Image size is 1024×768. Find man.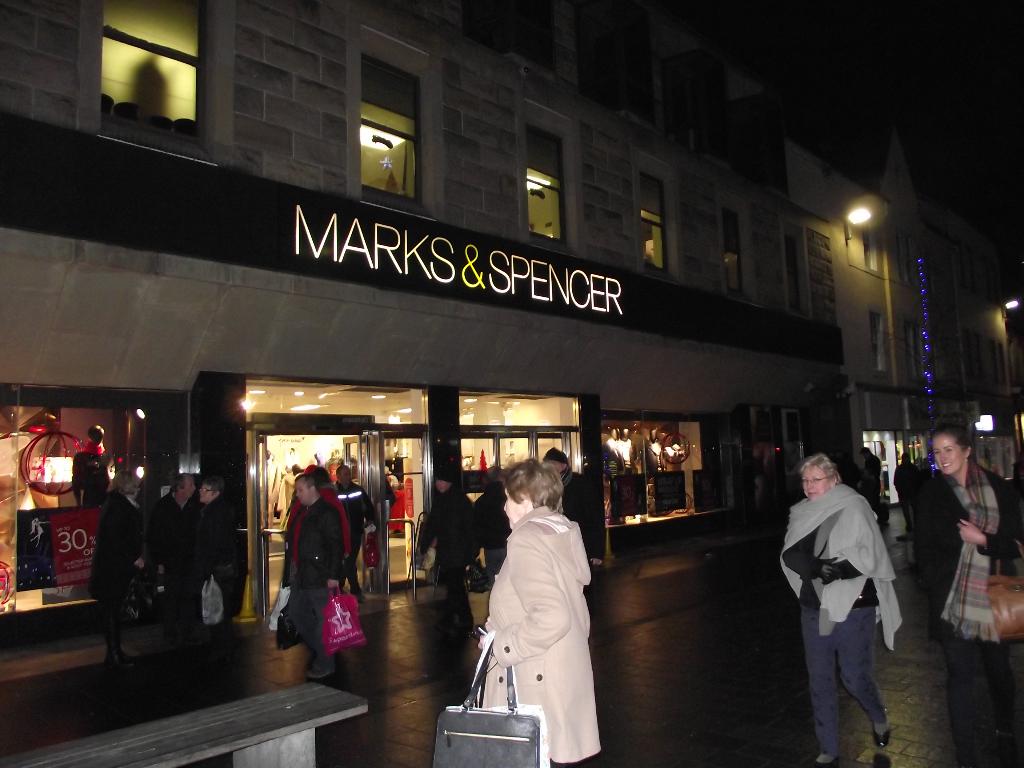
333,461,376,604.
